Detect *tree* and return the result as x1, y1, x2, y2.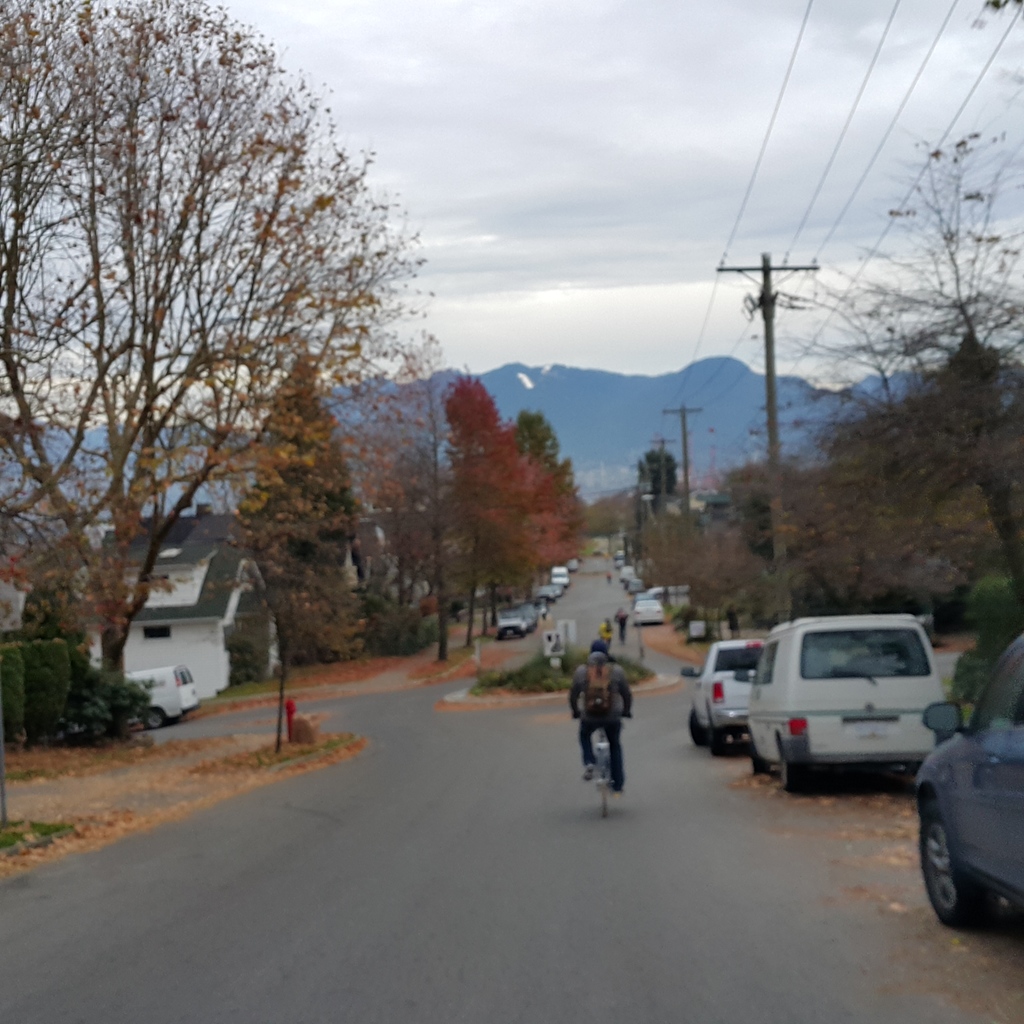
446, 377, 574, 639.
